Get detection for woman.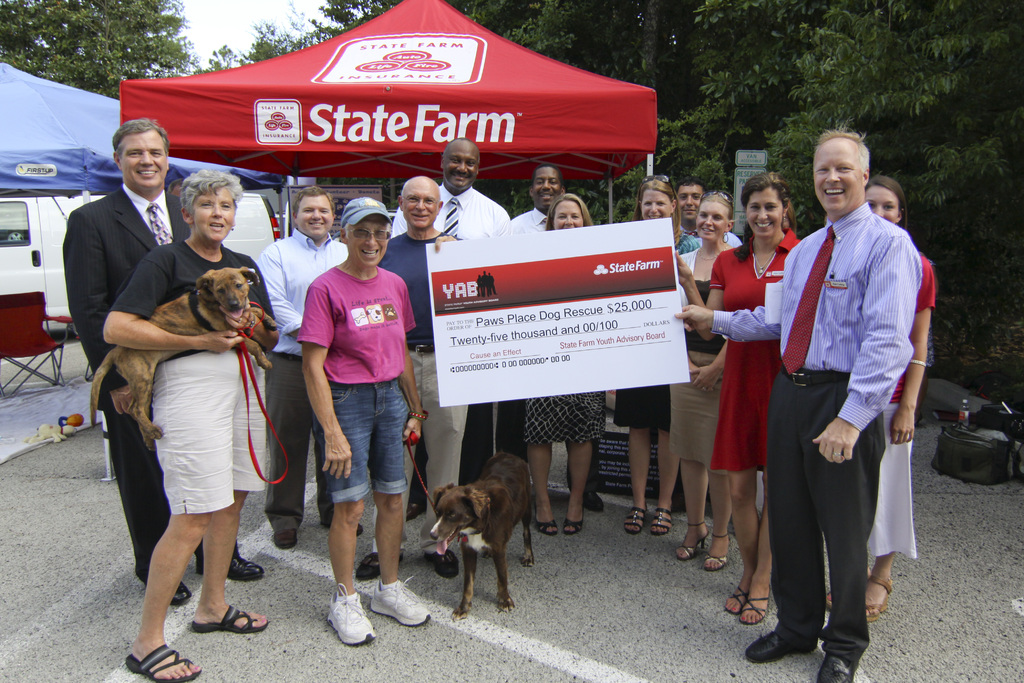
Detection: {"x1": 677, "y1": 190, "x2": 737, "y2": 572}.
